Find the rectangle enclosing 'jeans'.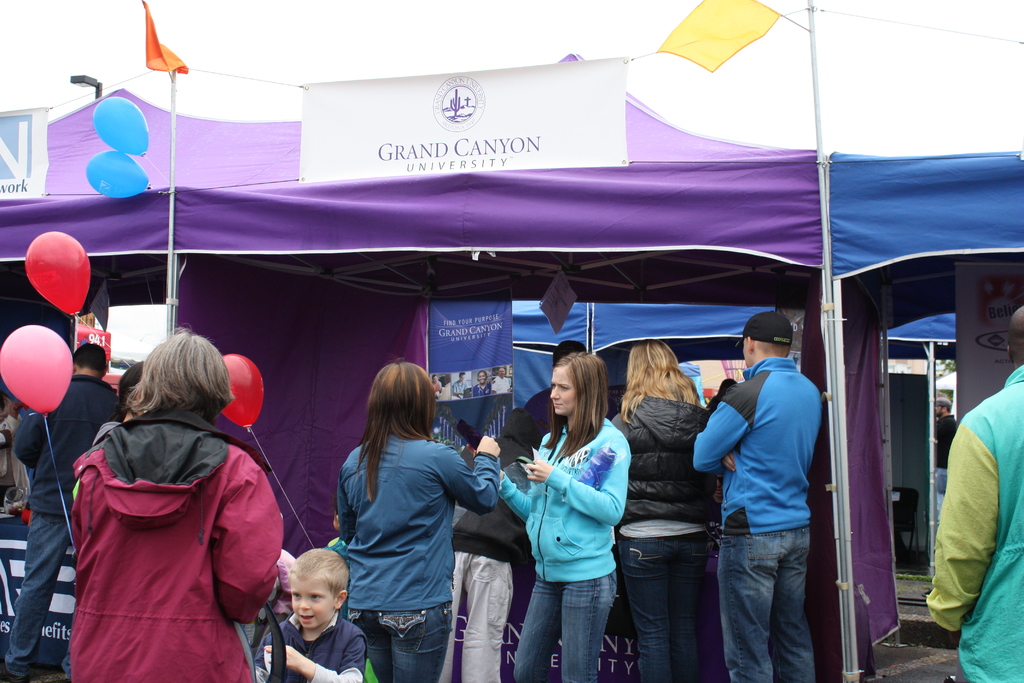
[x1=1, y1=516, x2=67, y2=678].
